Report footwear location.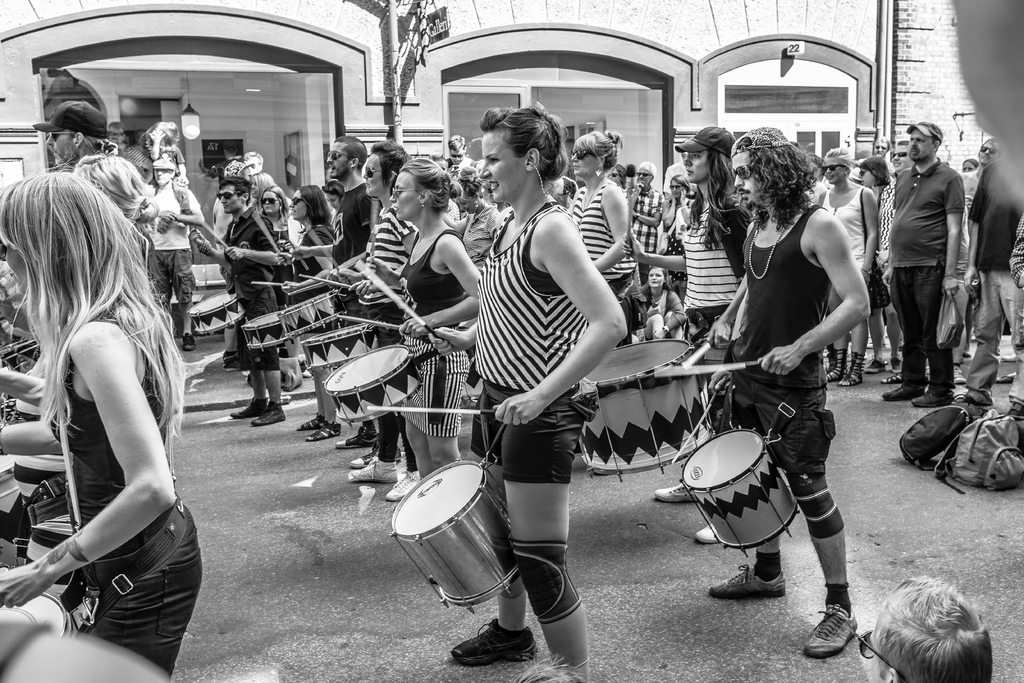
Report: (left=346, top=458, right=406, bottom=481).
